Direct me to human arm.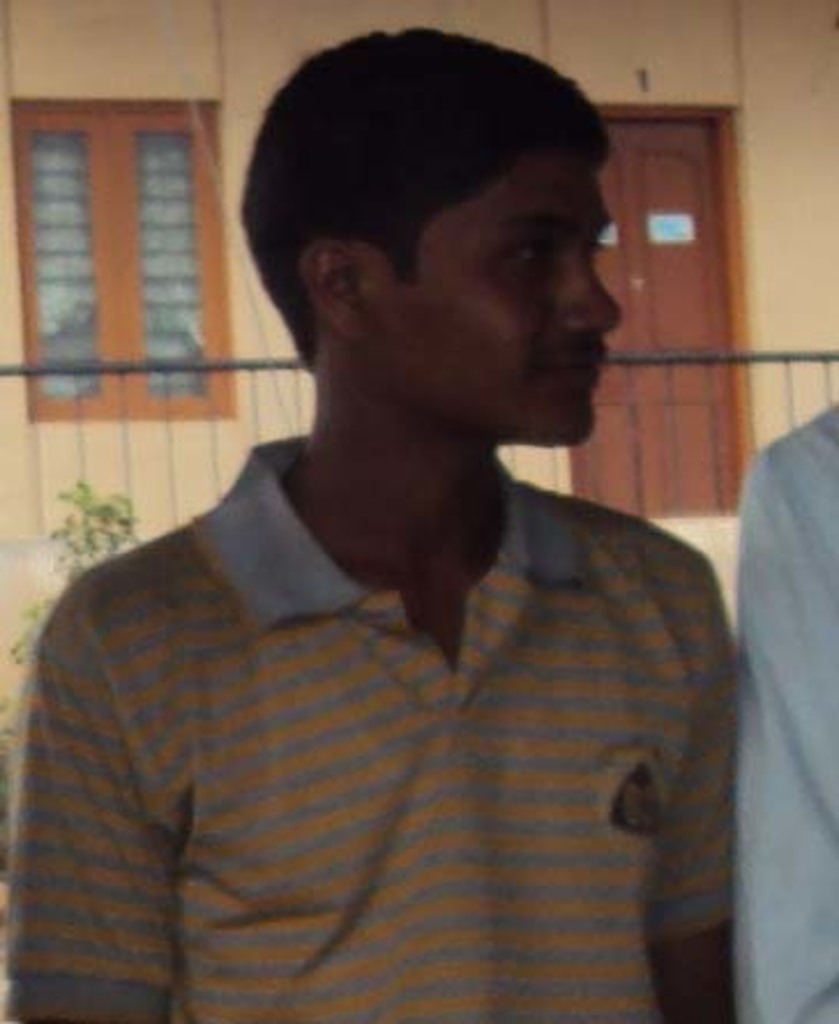
Direction: [638,542,742,1022].
